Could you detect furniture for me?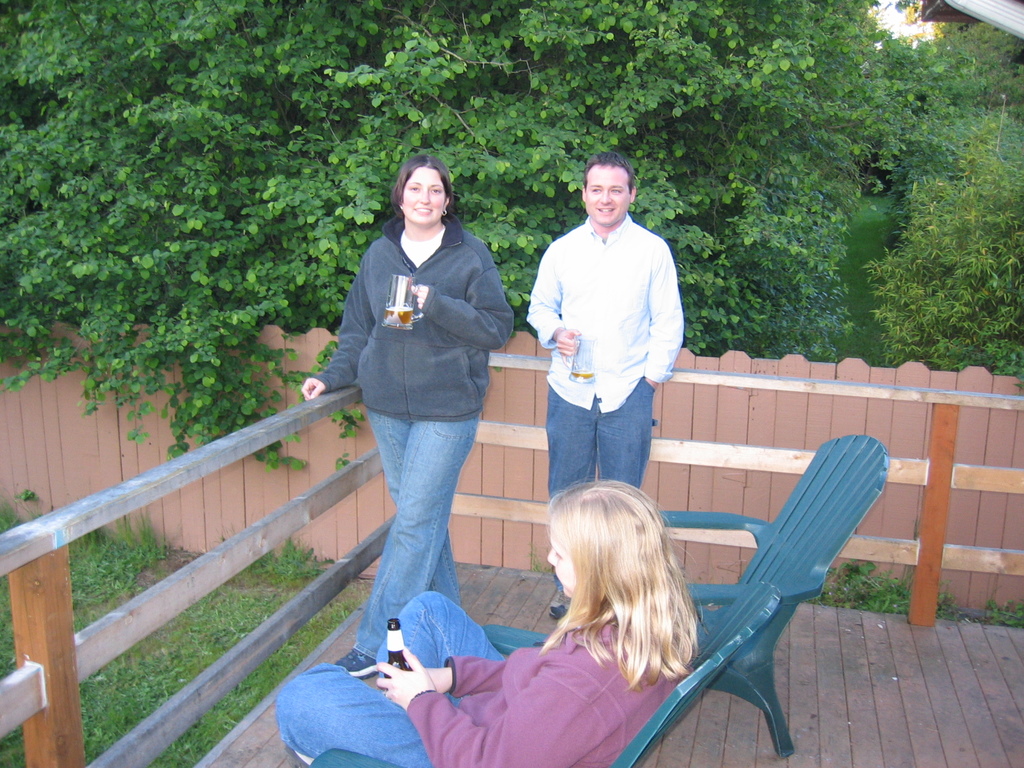
Detection result: Rect(303, 581, 783, 767).
